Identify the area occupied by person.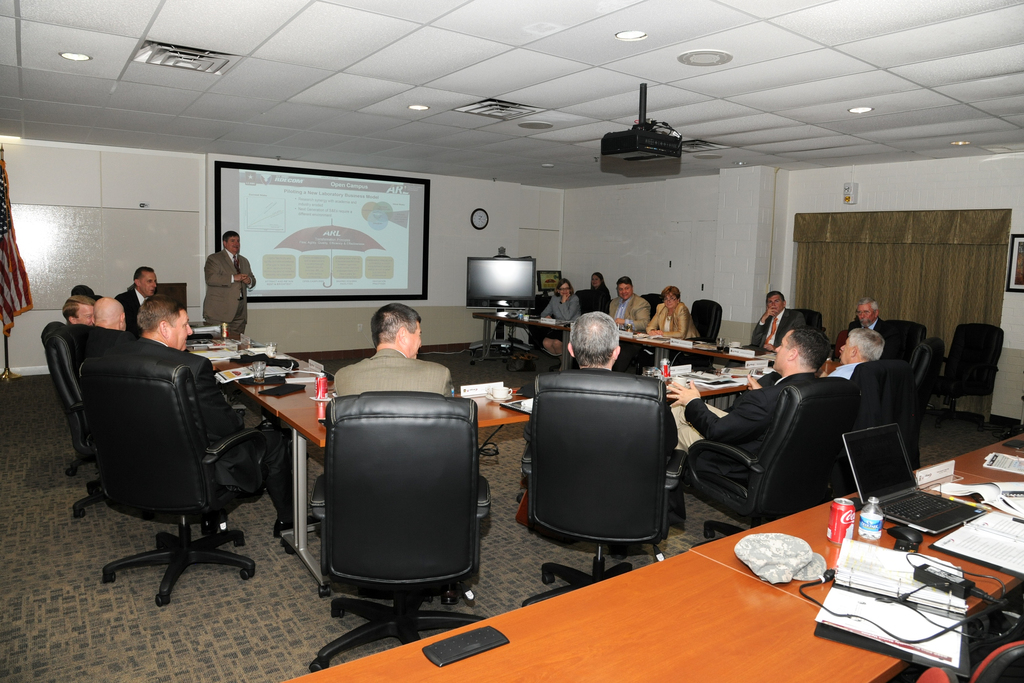
Area: (left=189, top=229, right=244, bottom=348).
